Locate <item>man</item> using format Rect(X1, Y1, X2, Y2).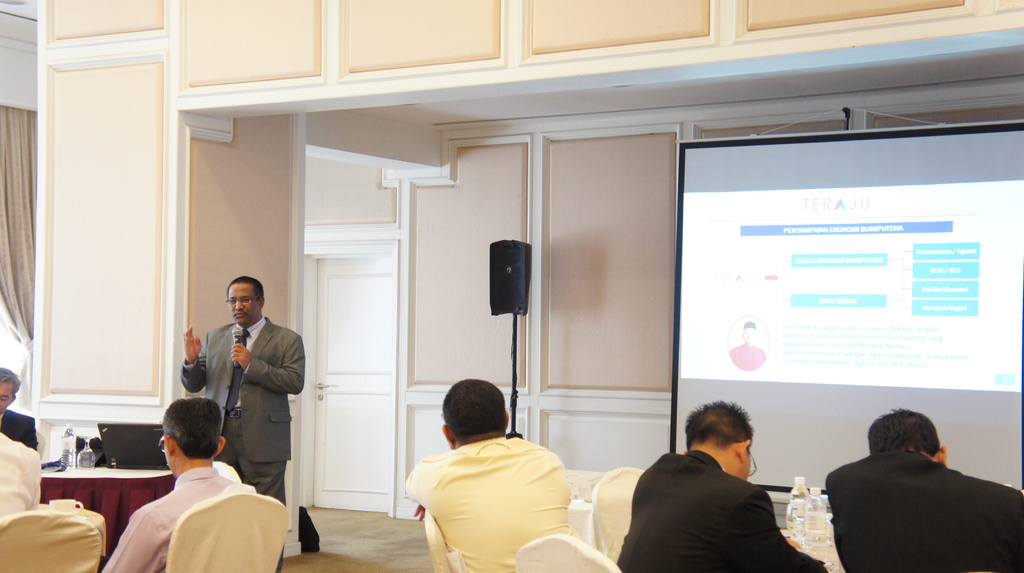
Rect(826, 405, 1023, 572).
